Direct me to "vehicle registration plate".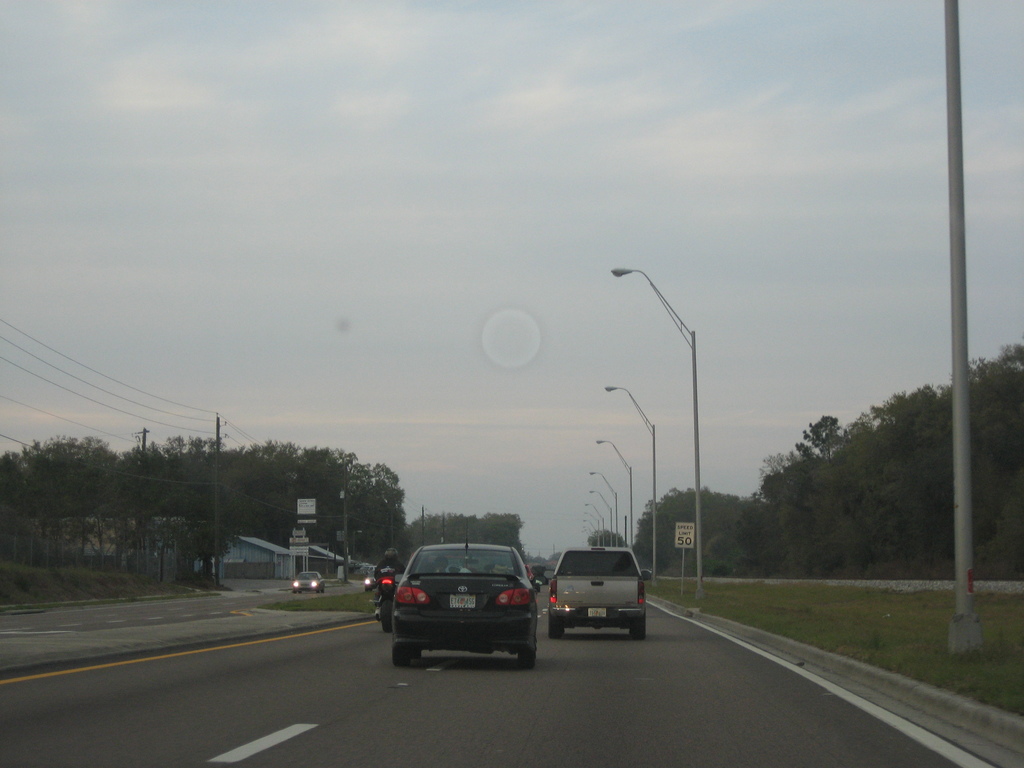
Direction: {"x1": 588, "y1": 605, "x2": 608, "y2": 623}.
